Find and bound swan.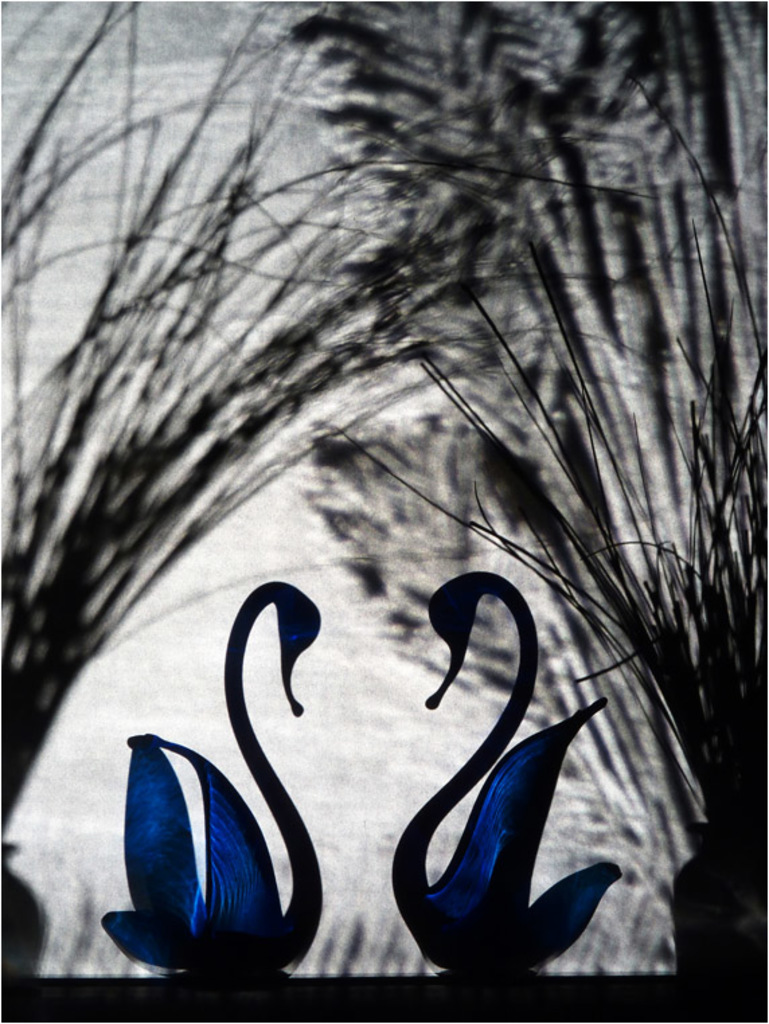
Bound: [x1=391, y1=571, x2=632, y2=966].
